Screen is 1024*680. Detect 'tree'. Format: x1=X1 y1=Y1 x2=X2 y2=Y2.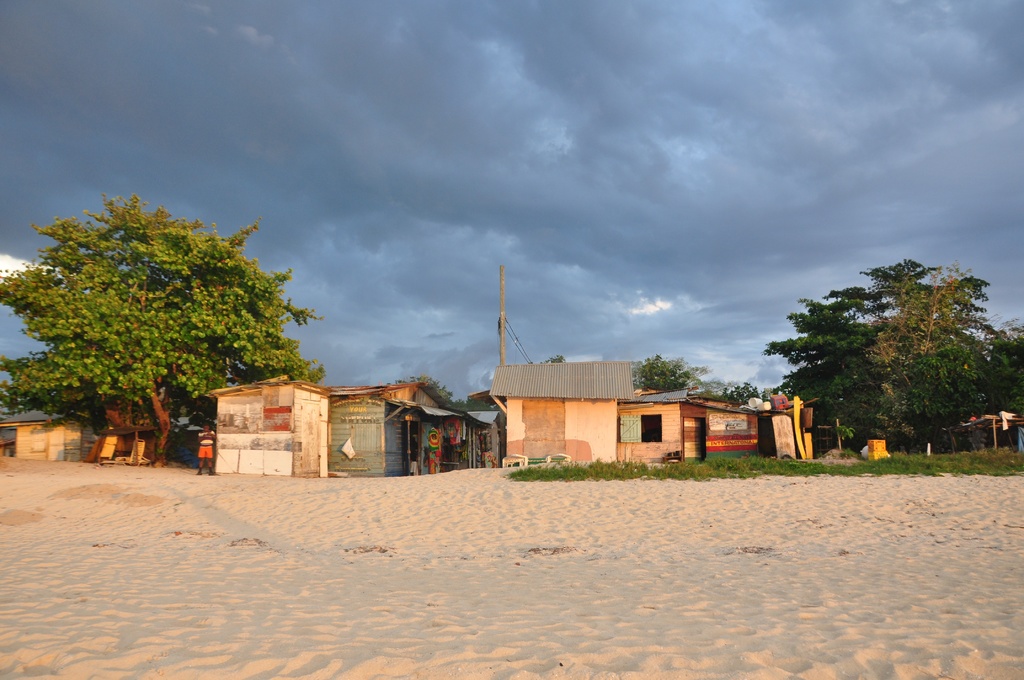
x1=0 y1=191 x2=330 y2=467.
